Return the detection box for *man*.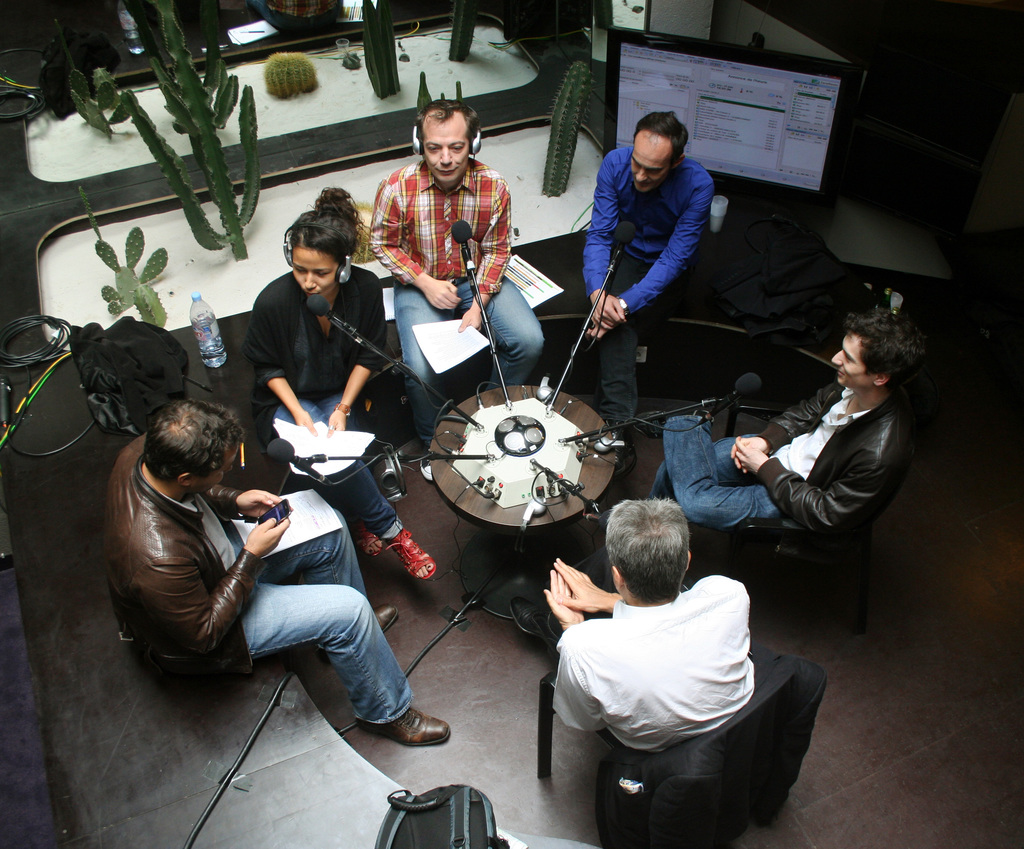
(106,363,432,742).
